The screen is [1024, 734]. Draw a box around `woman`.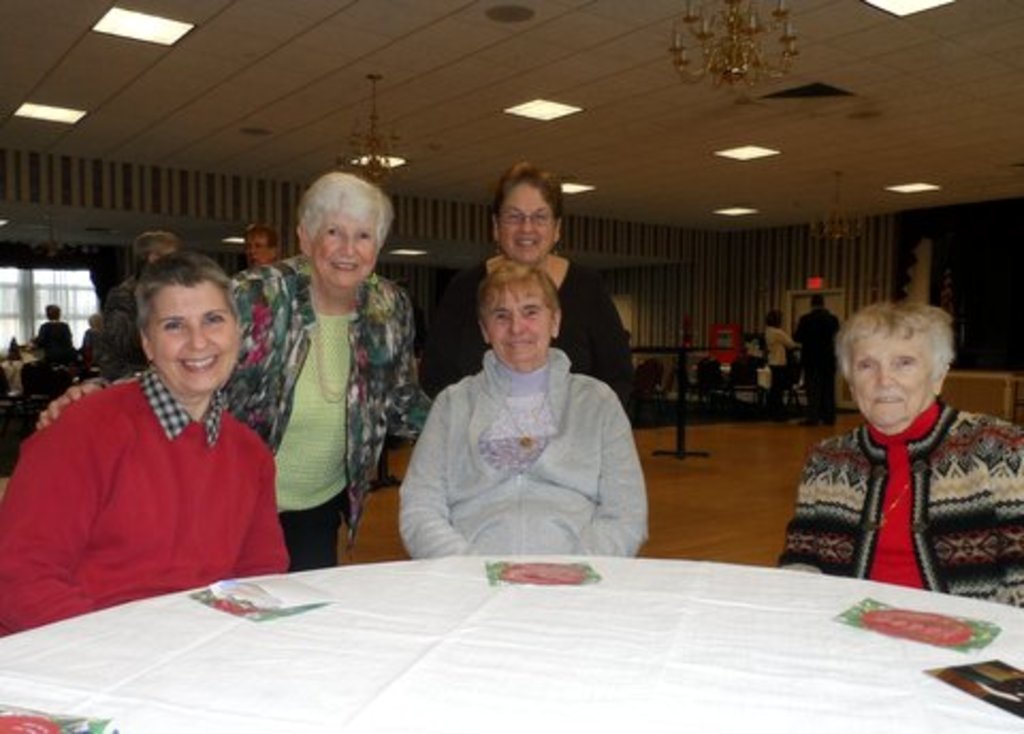
Rect(32, 171, 435, 563).
